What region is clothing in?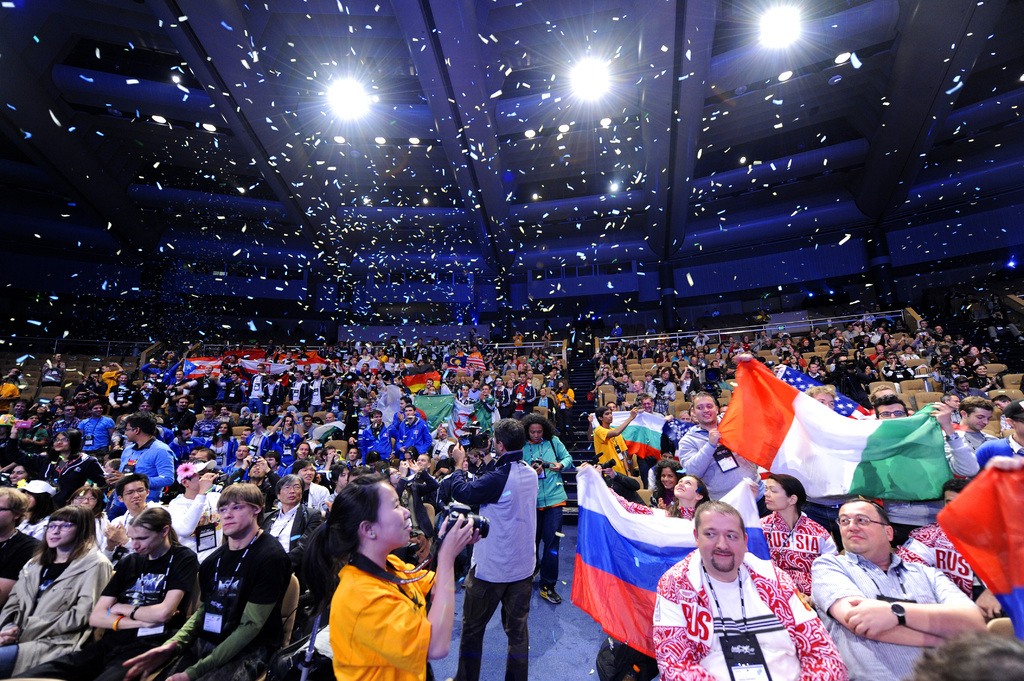
BBox(796, 359, 802, 375).
